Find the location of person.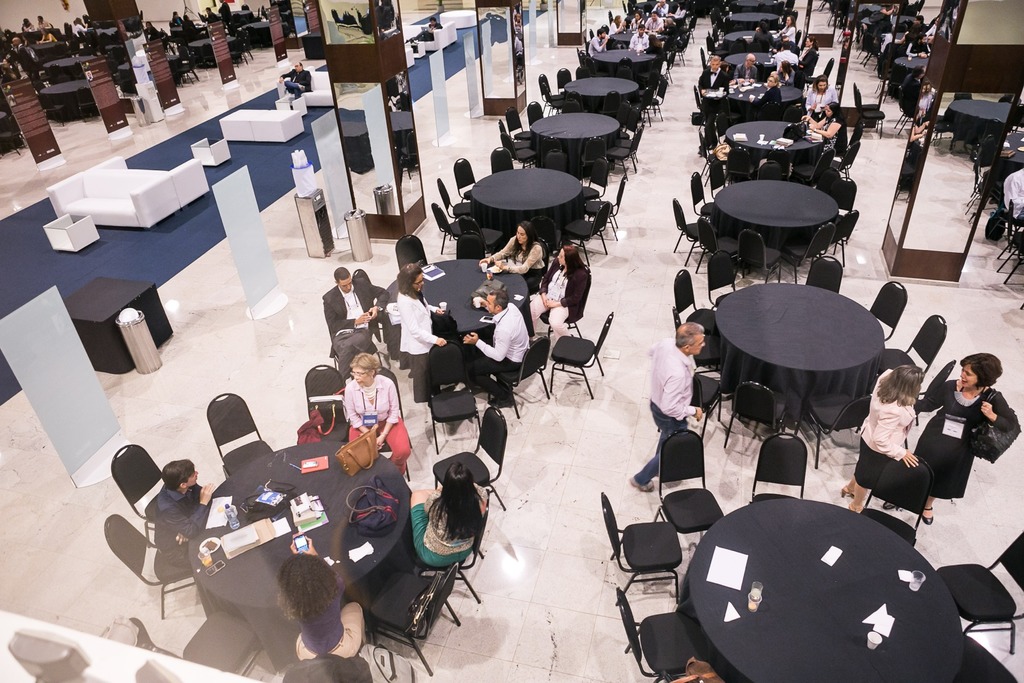
Location: <bbox>771, 42, 794, 73</bbox>.
